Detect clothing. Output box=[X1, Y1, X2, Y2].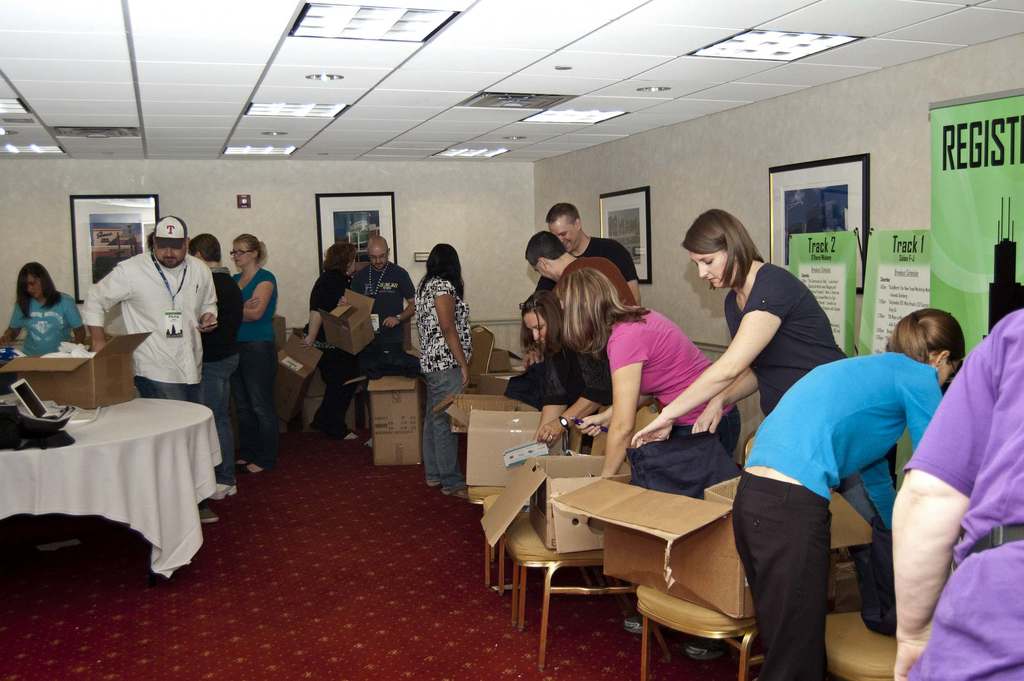
box=[729, 472, 829, 680].
